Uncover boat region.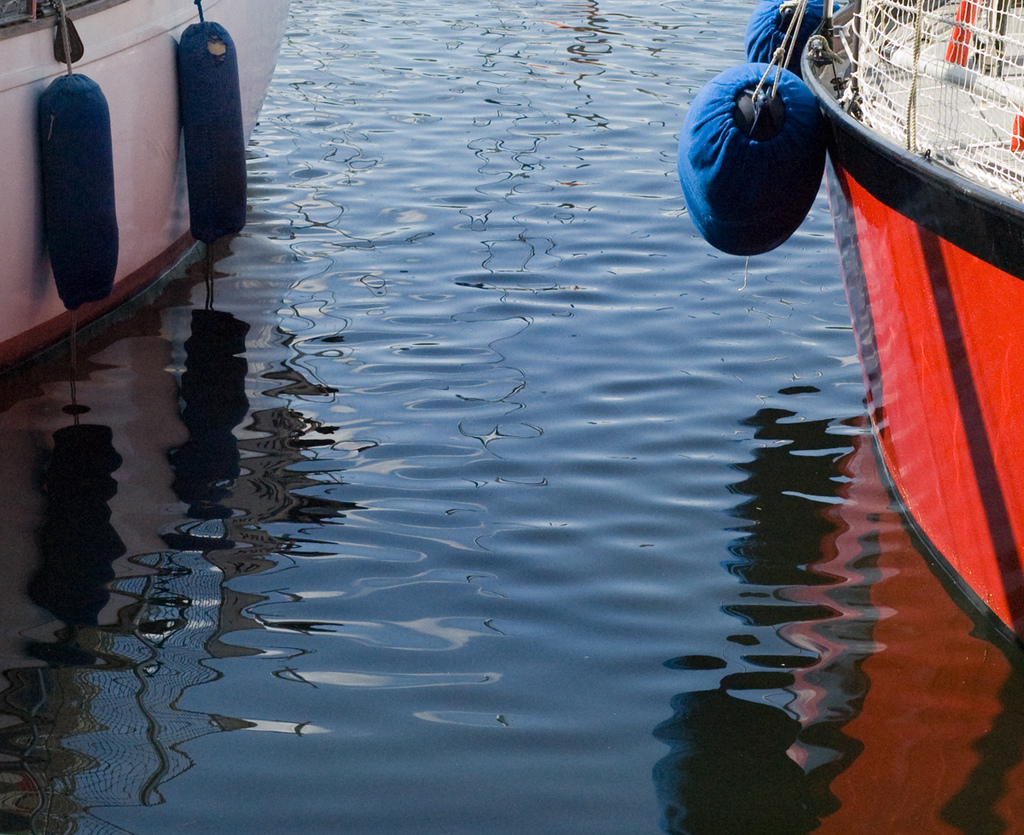
Uncovered: (0, 0, 296, 396).
